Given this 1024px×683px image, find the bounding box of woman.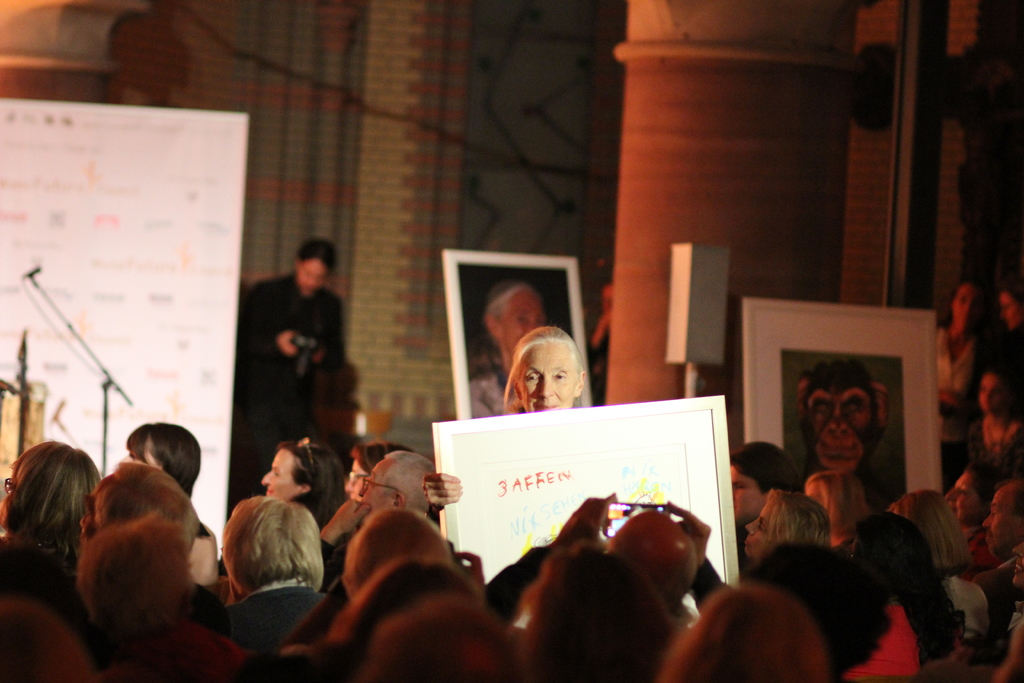
[659,592,824,682].
